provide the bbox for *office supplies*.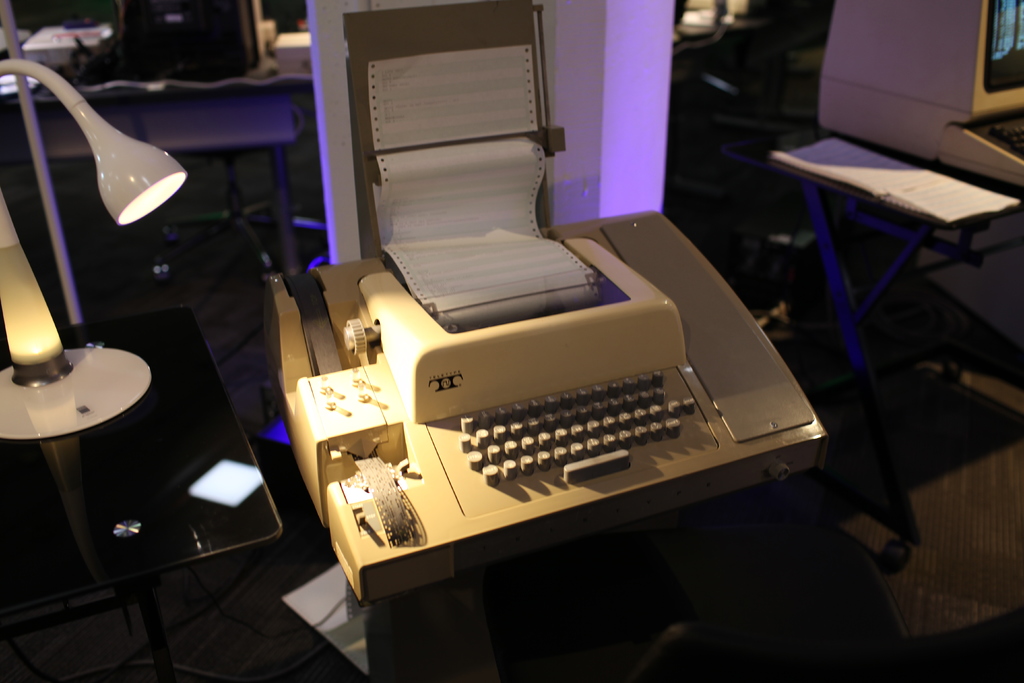
detection(820, 0, 1023, 183).
